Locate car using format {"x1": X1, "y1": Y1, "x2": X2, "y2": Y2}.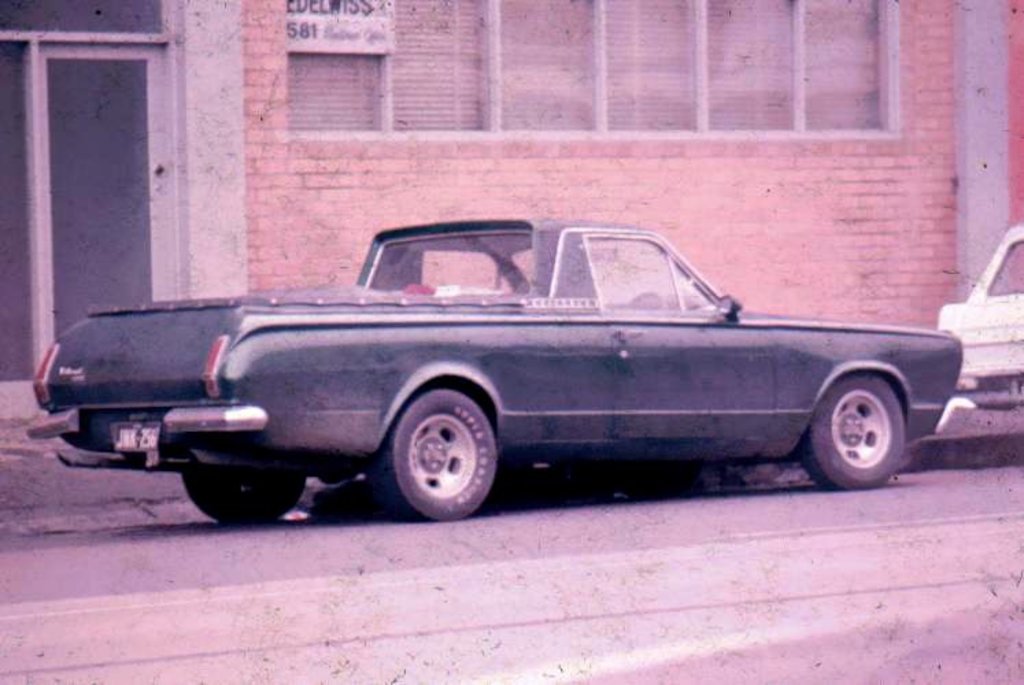
{"x1": 935, "y1": 222, "x2": 1023, "y2": 411}.
